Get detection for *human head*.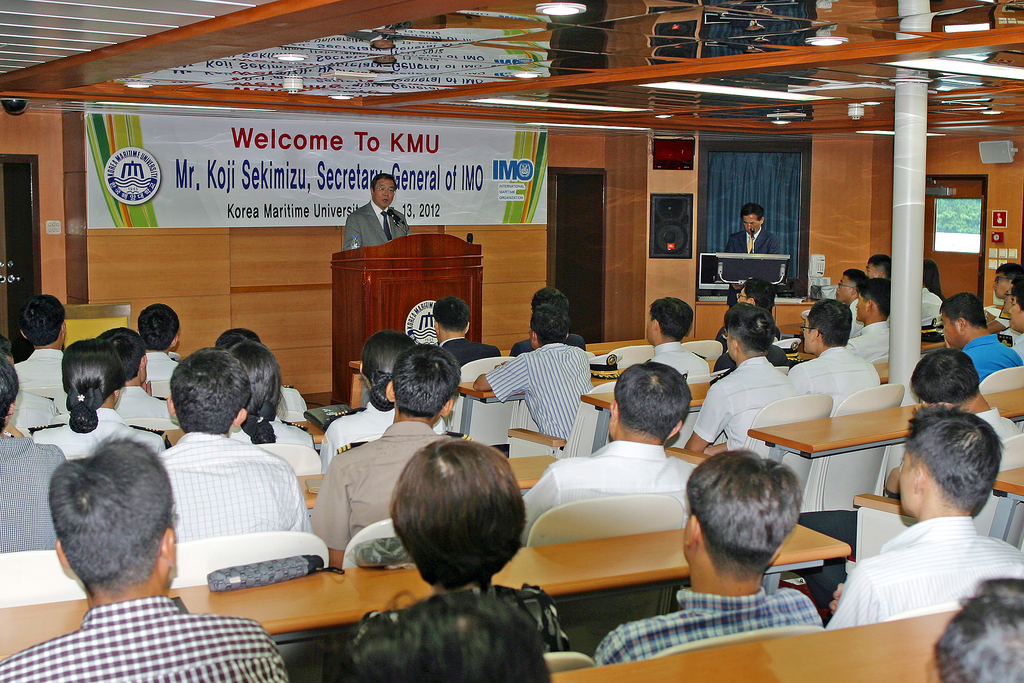
Detection: pyautogui.locateOnScreen(94, 327, 150, 384).
